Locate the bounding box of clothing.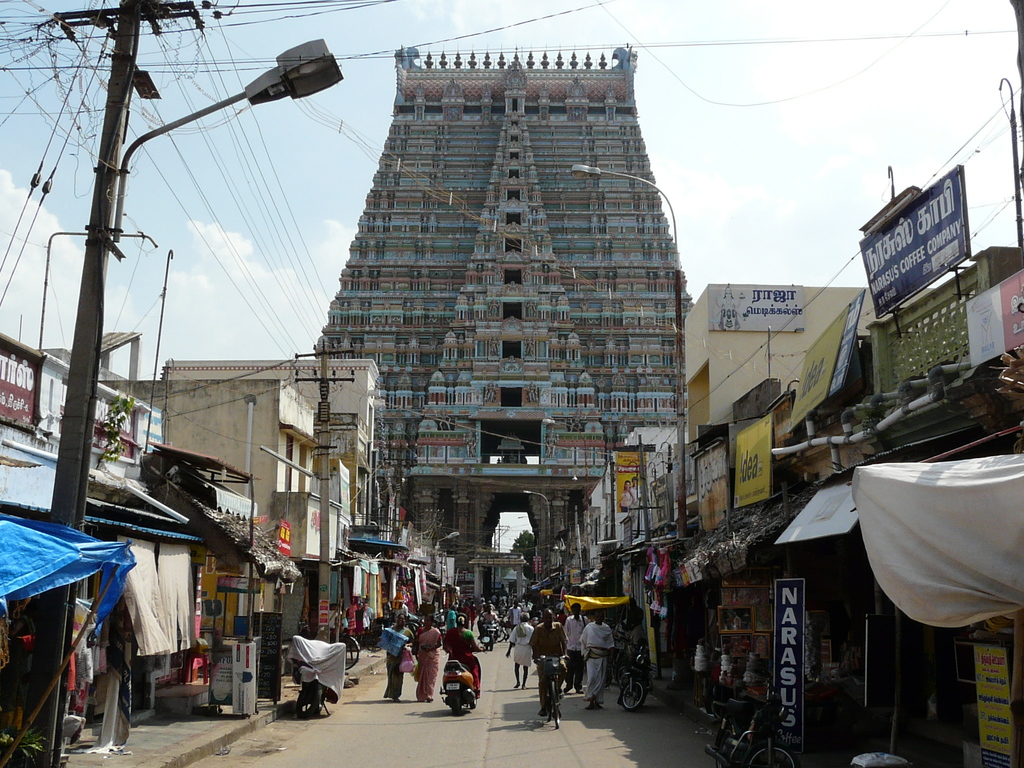
Bounding box: x1=476, y1=612, x2=495, y2=639.
